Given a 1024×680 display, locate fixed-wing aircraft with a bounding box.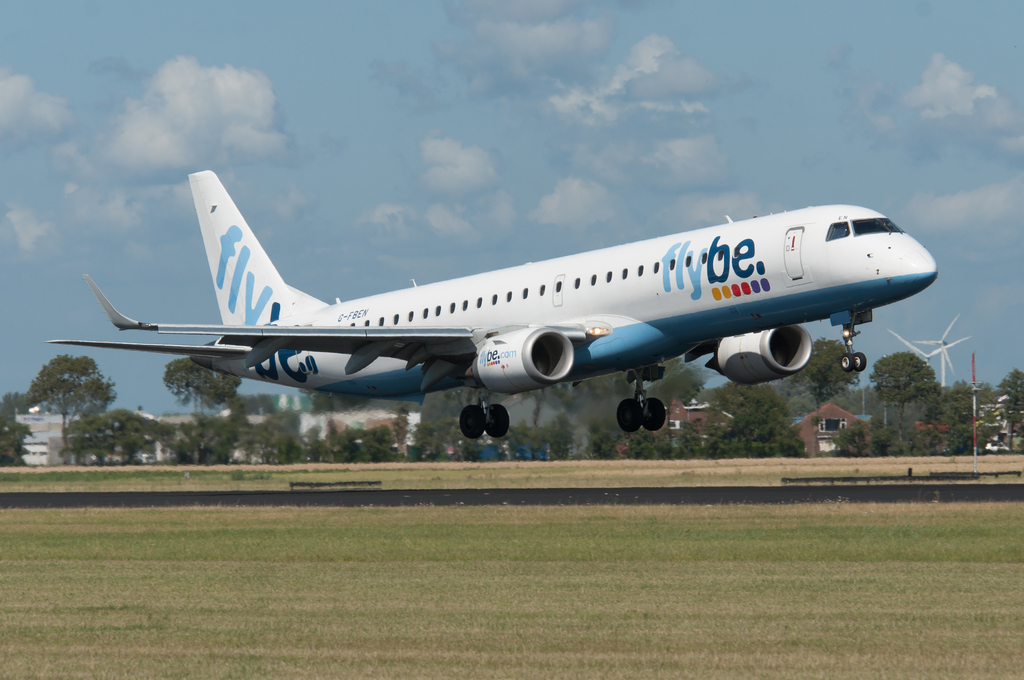
Located: (35, 163, 938, 439).
